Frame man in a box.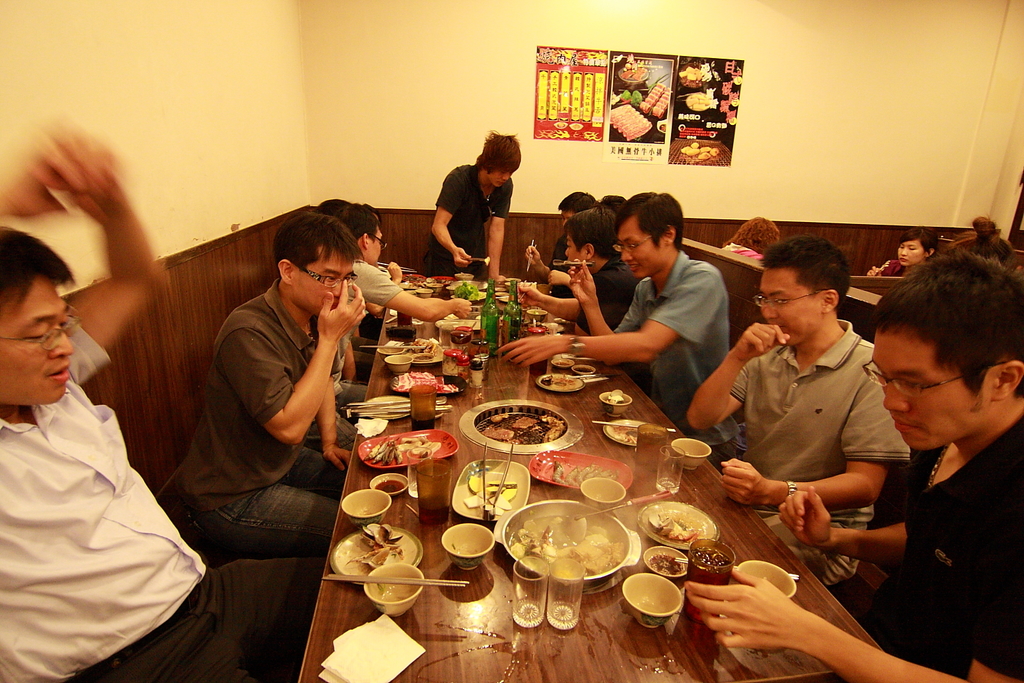
detection(680, 232, 913, 550).
